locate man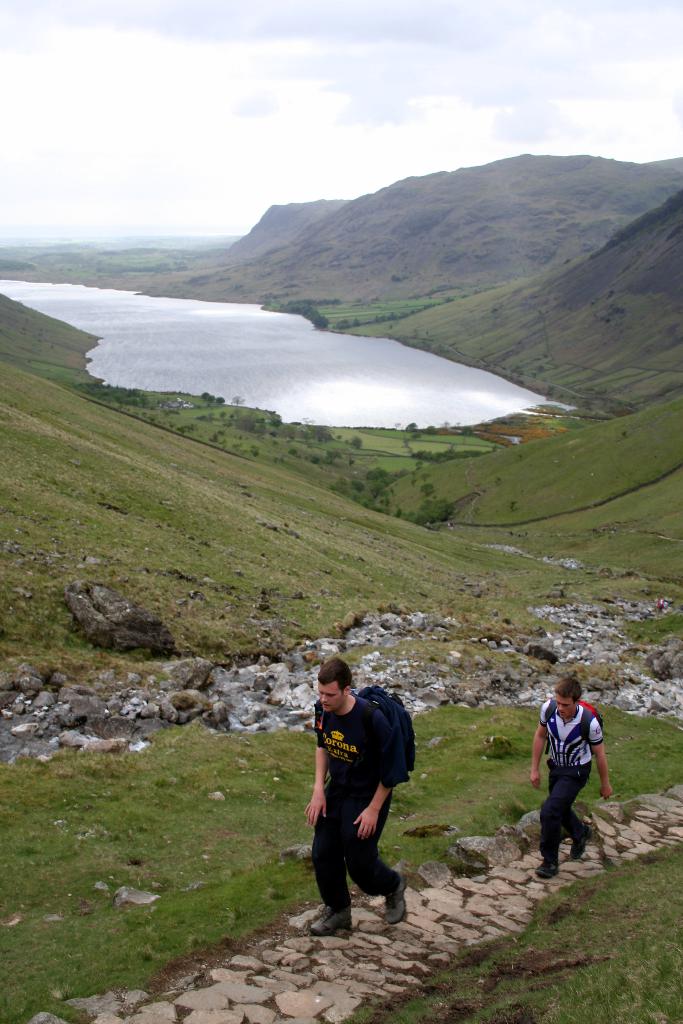
{"left": 523, "top": 672, "right": 643, "bottom": 886}
